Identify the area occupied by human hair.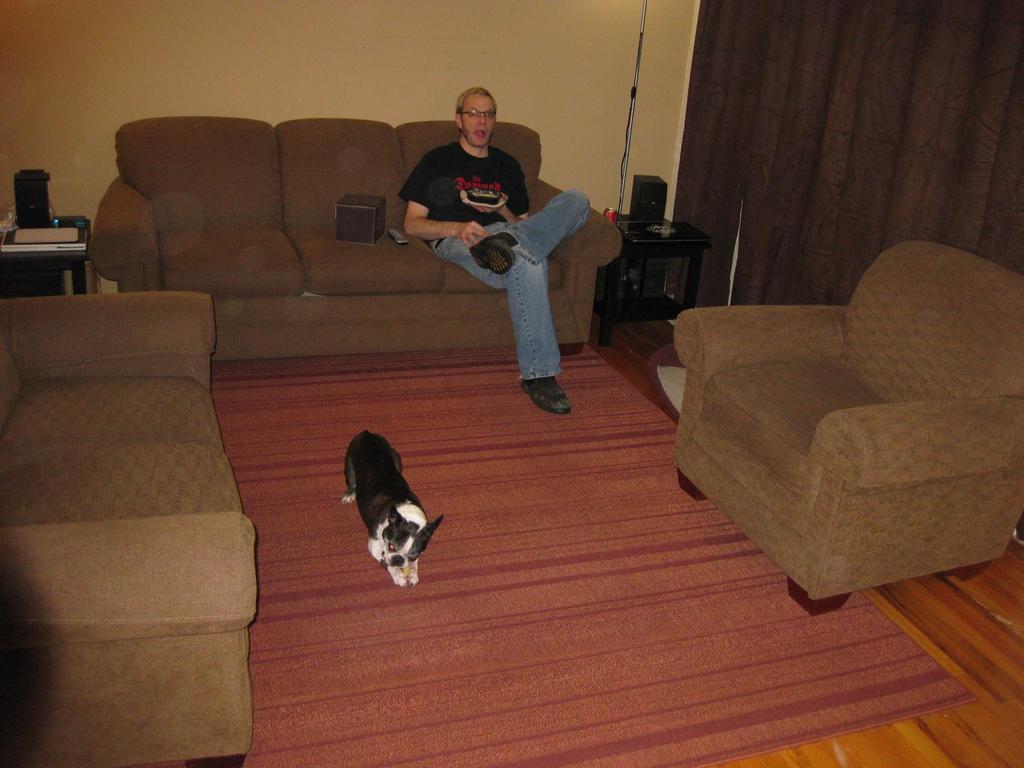
Area: {"left": 453, "top": 86, "right": 495, "bottom": 112}.
